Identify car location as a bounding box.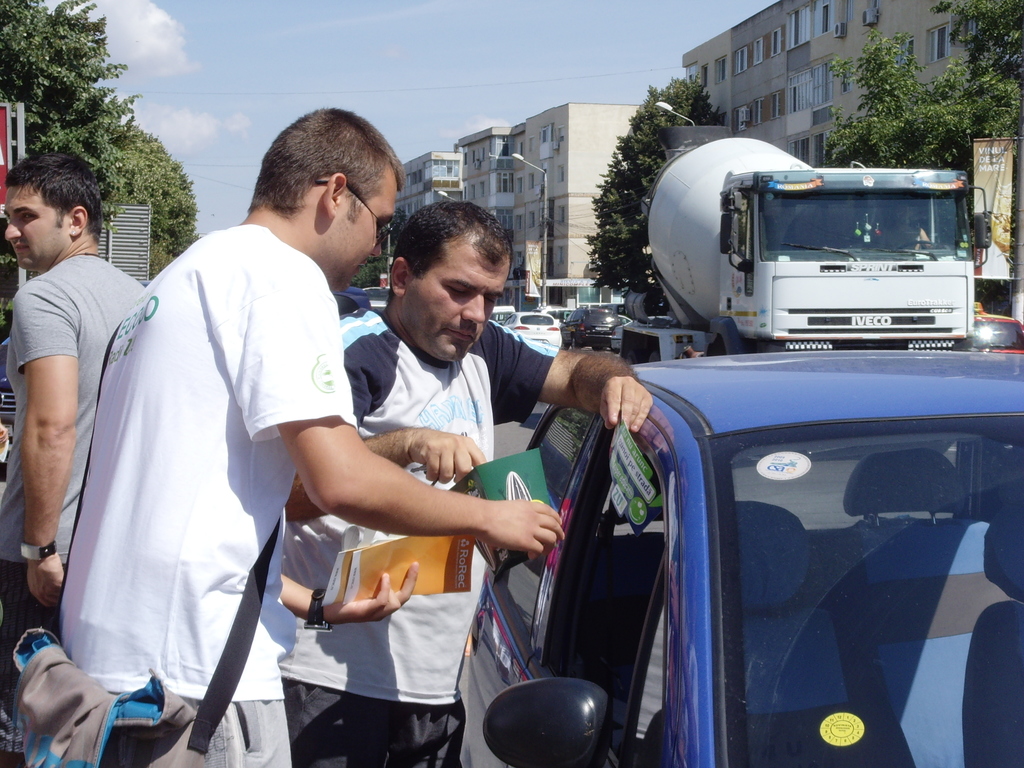
{"left": 975, "top": 301, "right": 1023, "bottom": 330}.
